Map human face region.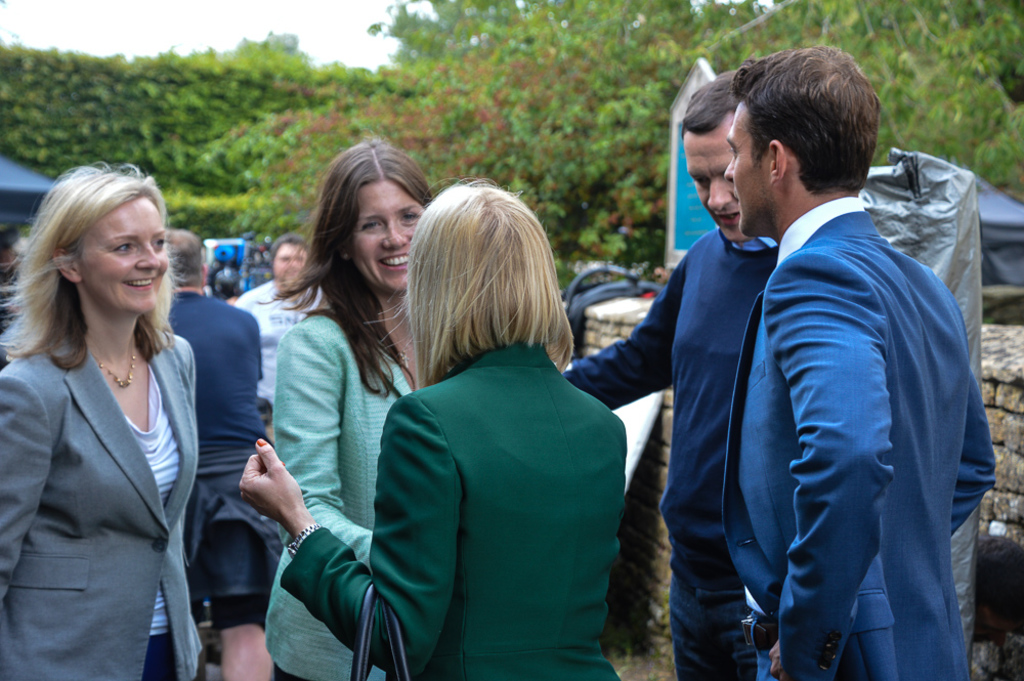
Mapped to (left=722, top=95, right=779, bottom=233).
